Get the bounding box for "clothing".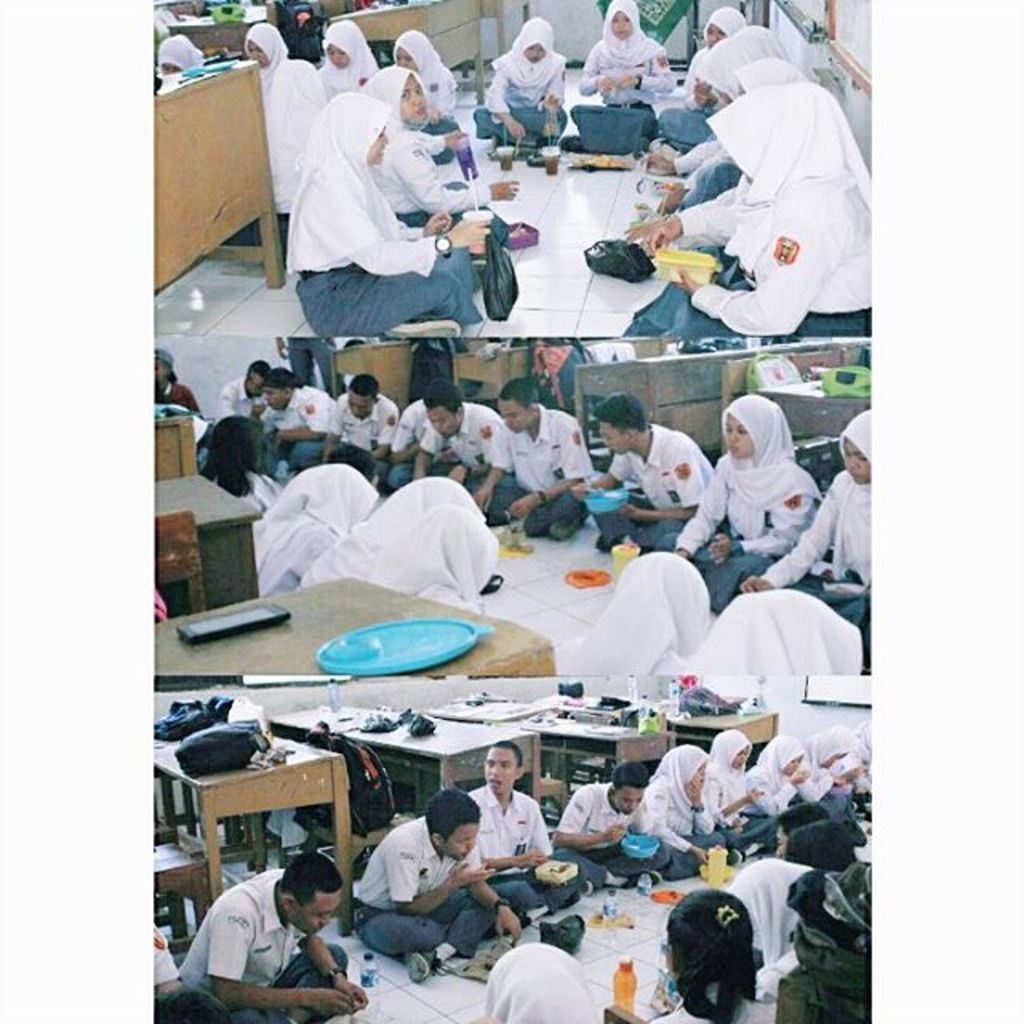
select_region(645, 1002, 776, 1019).
